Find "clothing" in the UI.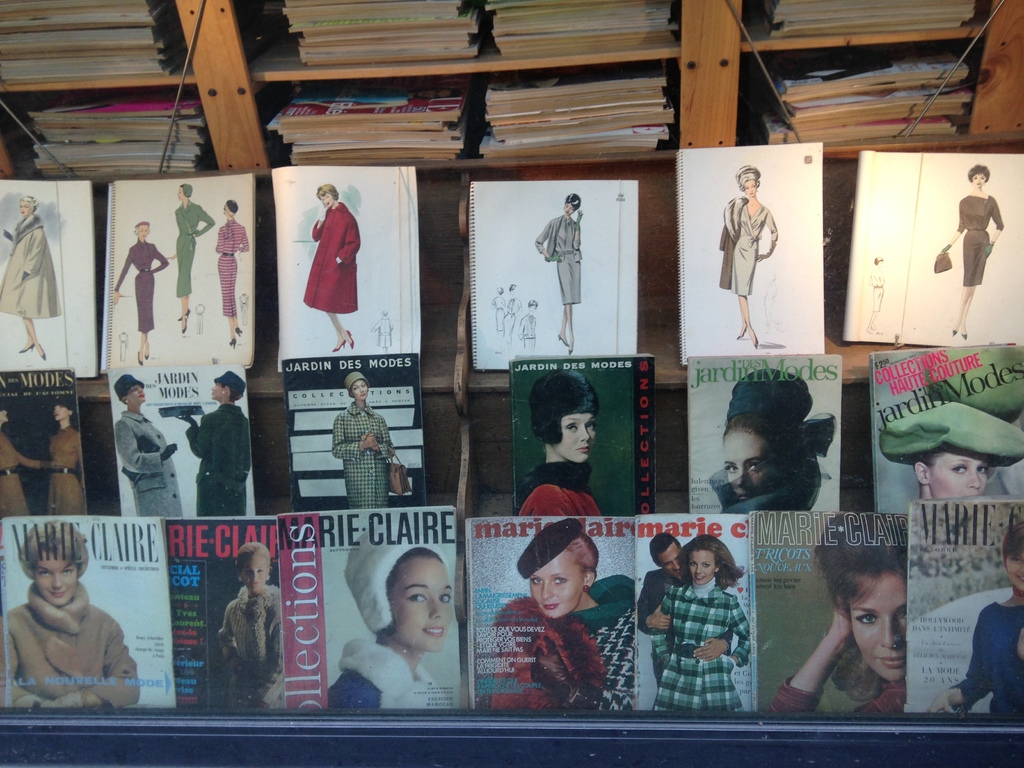
UI element at <region>956, 188, 1002, 286</region>.
